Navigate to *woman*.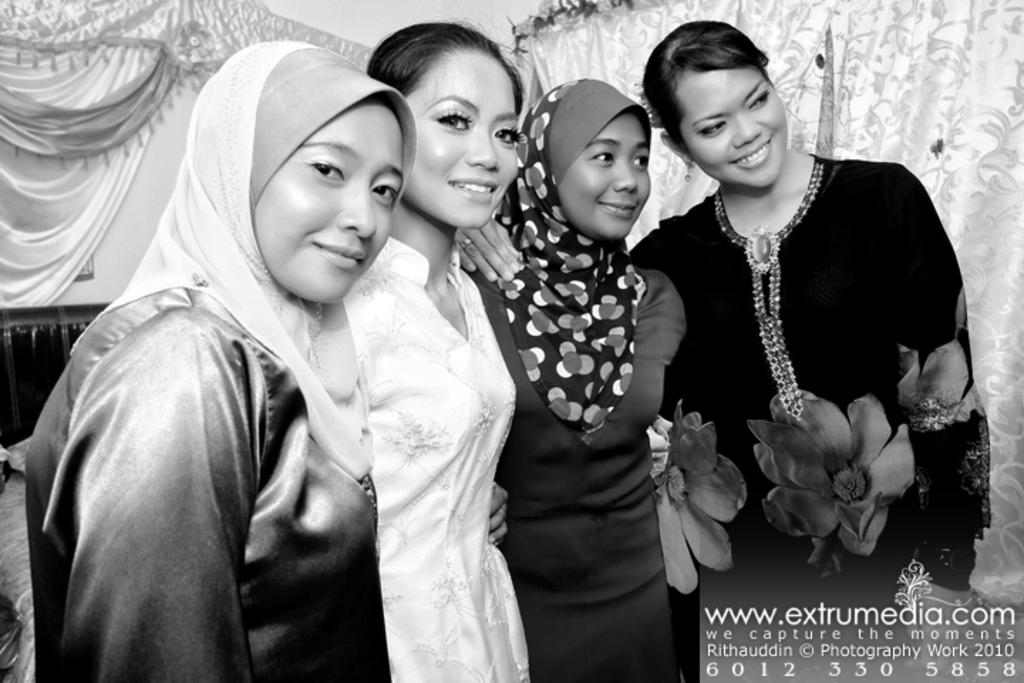
Navigation target: bbox=[336, 14, 536, 682].
